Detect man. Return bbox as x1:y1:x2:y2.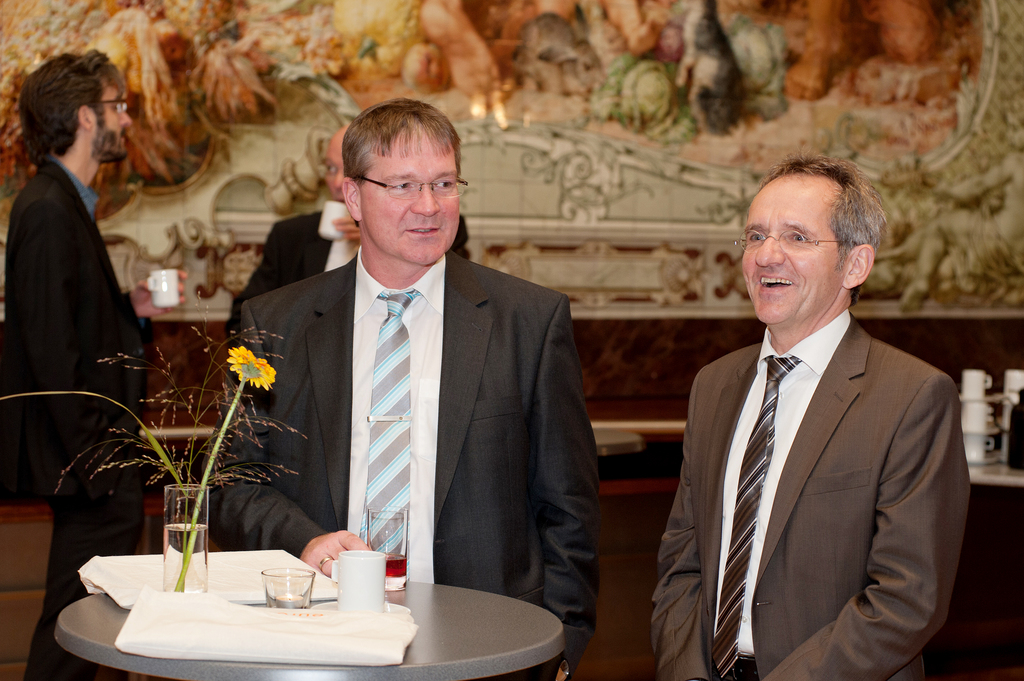
227:116:463:376.
